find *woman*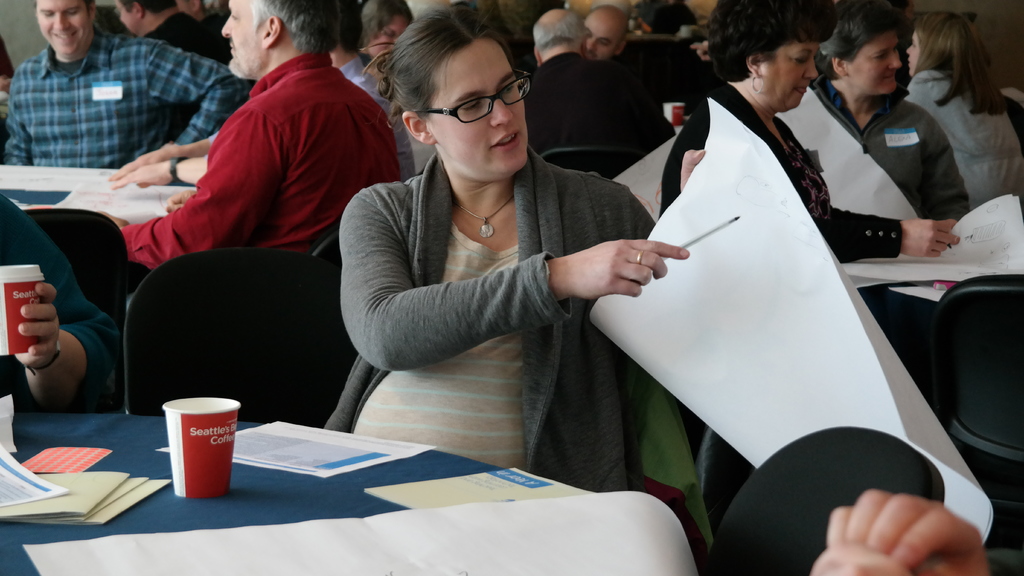
x1=656 y1=5 x2=957 y2=475
